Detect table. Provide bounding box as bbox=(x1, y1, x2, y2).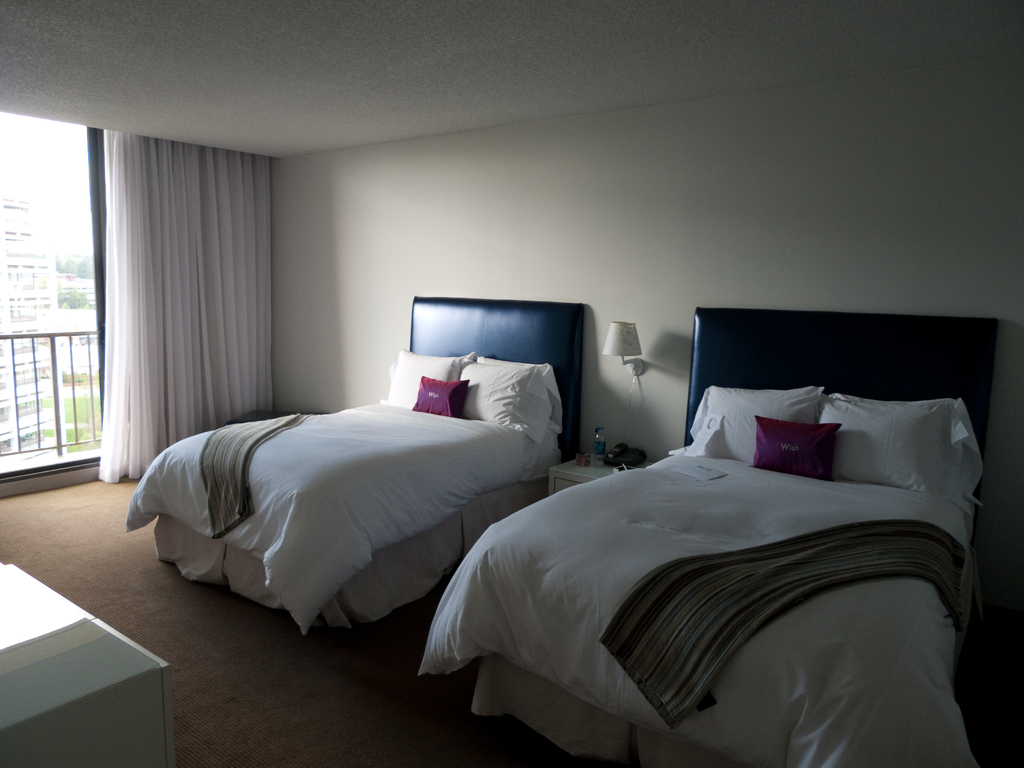
bbox=(4, 562, 188, 767).
